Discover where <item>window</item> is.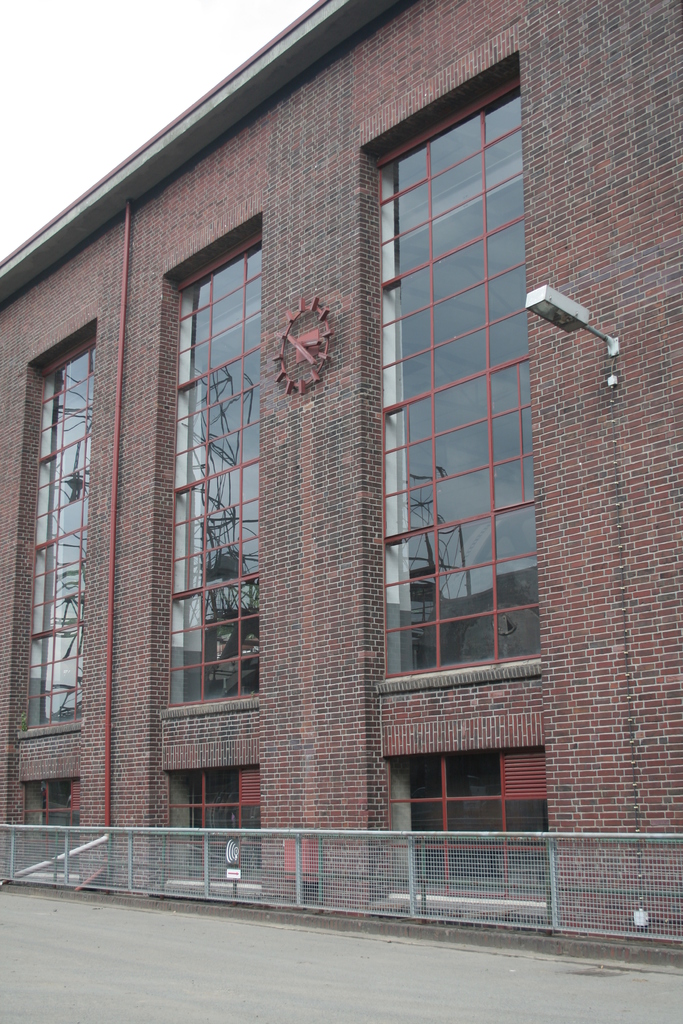
Discovered at x1=388, y1=741, x2=552, y2=908.
